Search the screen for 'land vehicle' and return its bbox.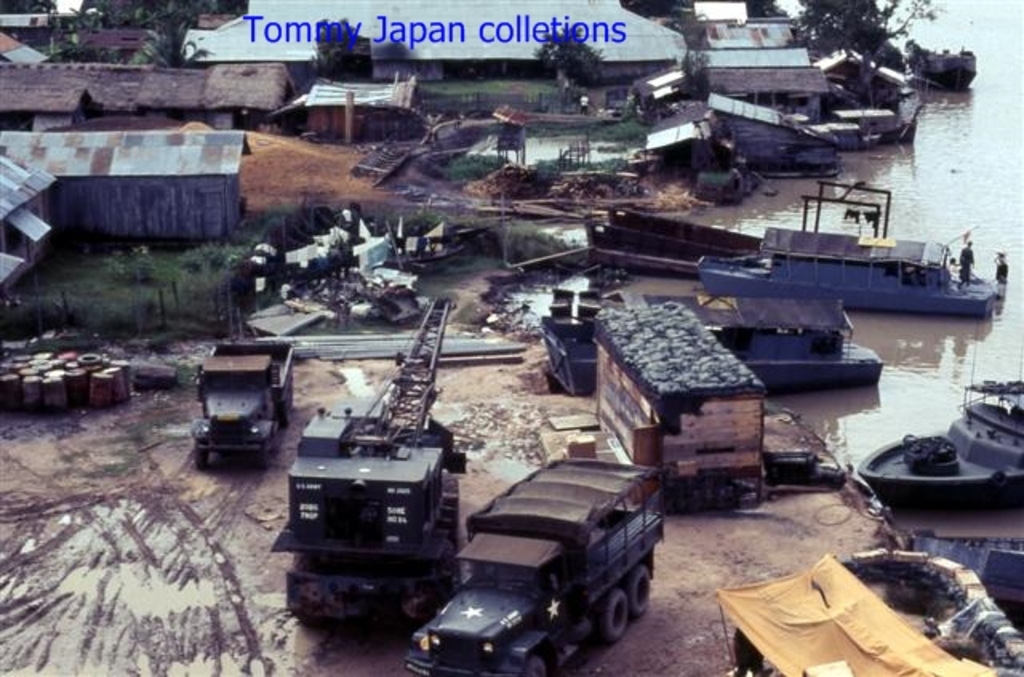
Found: [536,285,762,515].
